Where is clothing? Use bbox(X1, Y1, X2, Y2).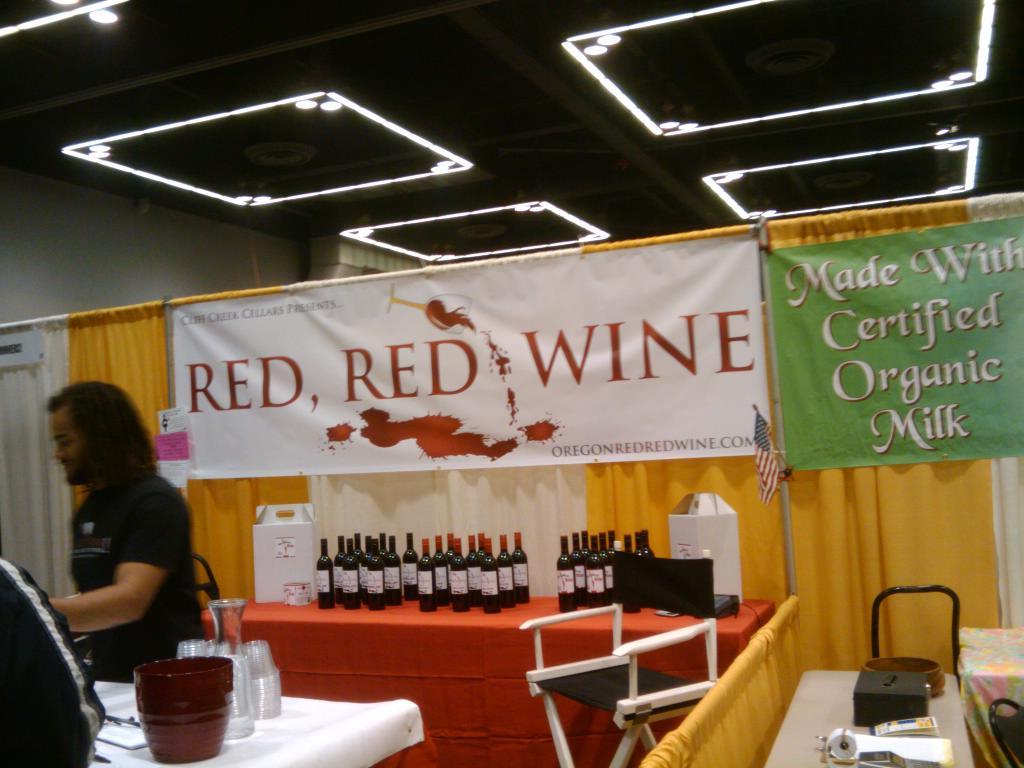
bbox(36, 447, 195, 686).
